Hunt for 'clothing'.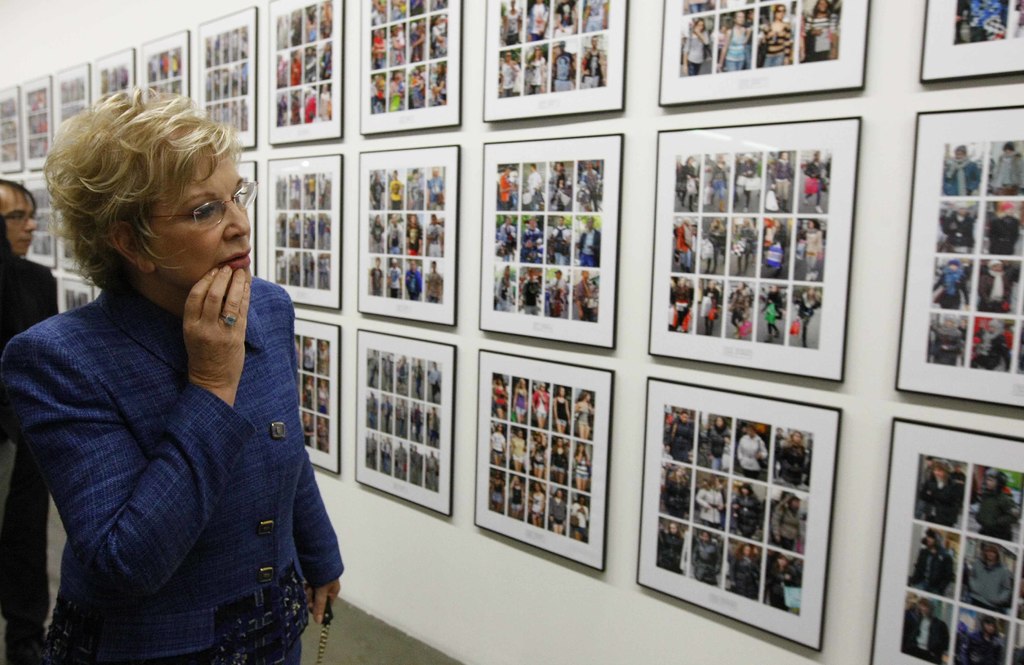
Hunted down at bbox(295, 218, 301, 241).
